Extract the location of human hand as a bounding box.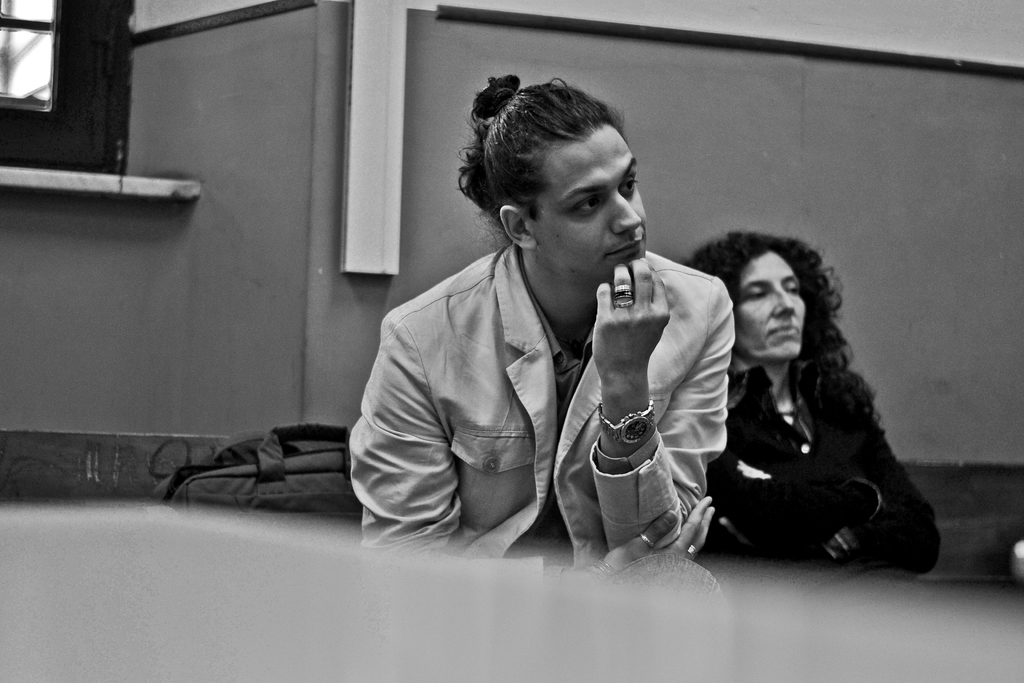
BBox(578, 254, 695, 444).
